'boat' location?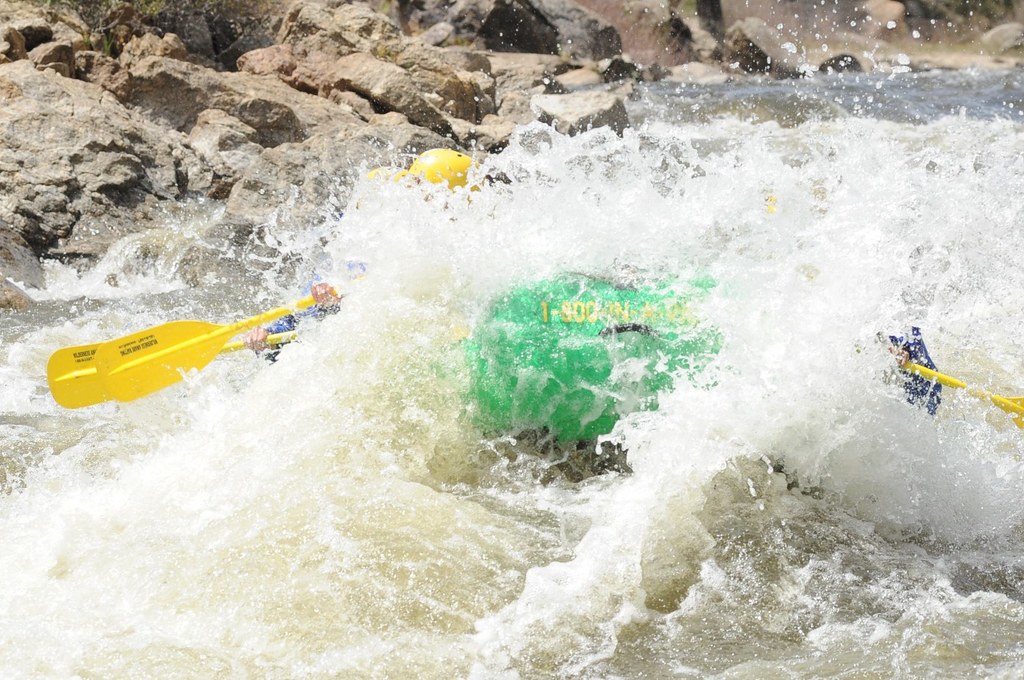
(left=424, top=258, right=941, bottom=486)
